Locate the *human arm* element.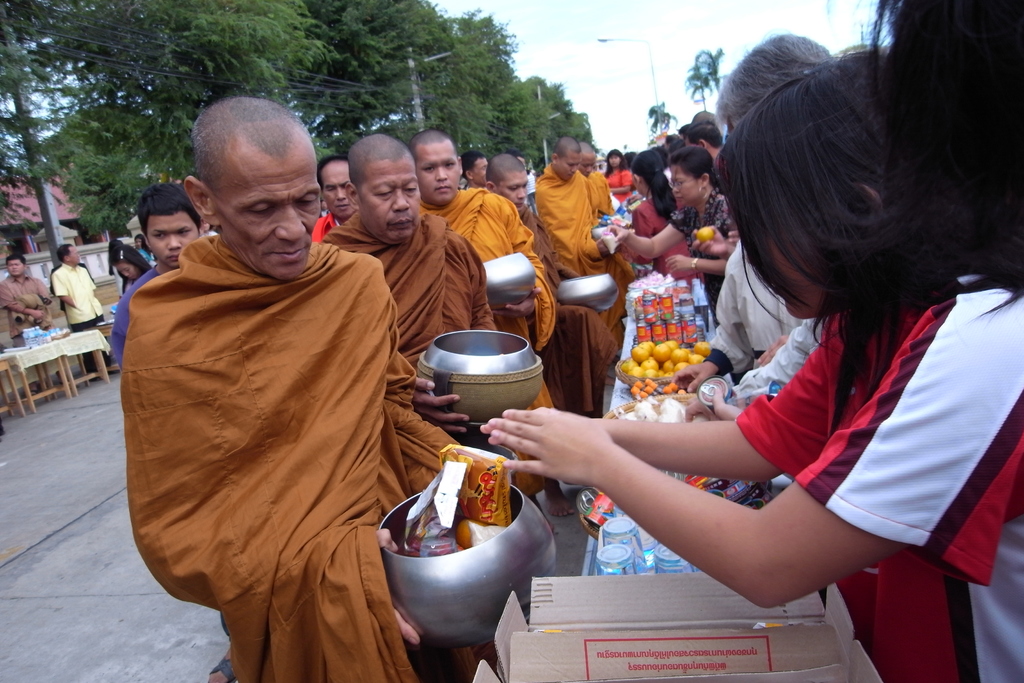
Element bbox: (x1=600, y1=210, x2=703, y2=262).
